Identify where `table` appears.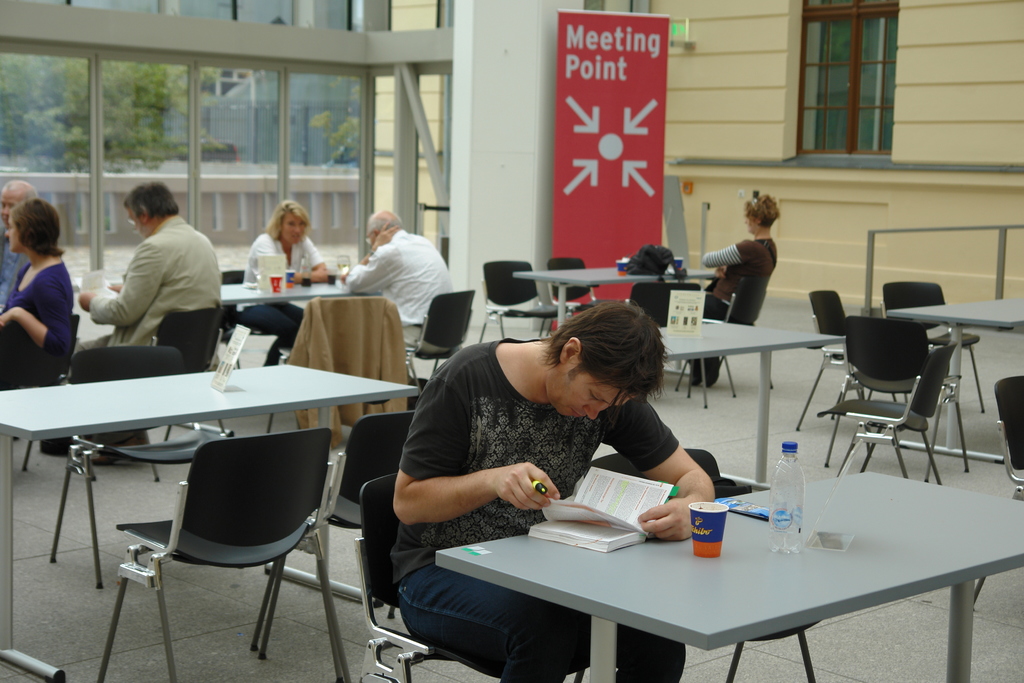
Appears at rect(387, 470, 1020, 676).
